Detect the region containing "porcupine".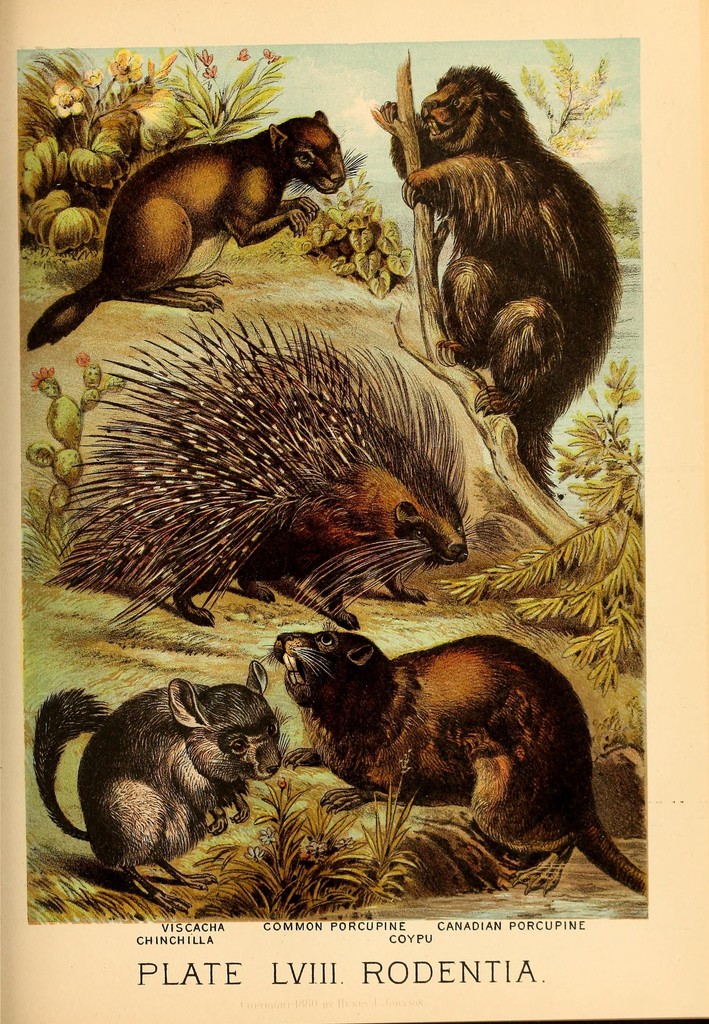
(x1=56, y1=320, x2=471, y2=630).
